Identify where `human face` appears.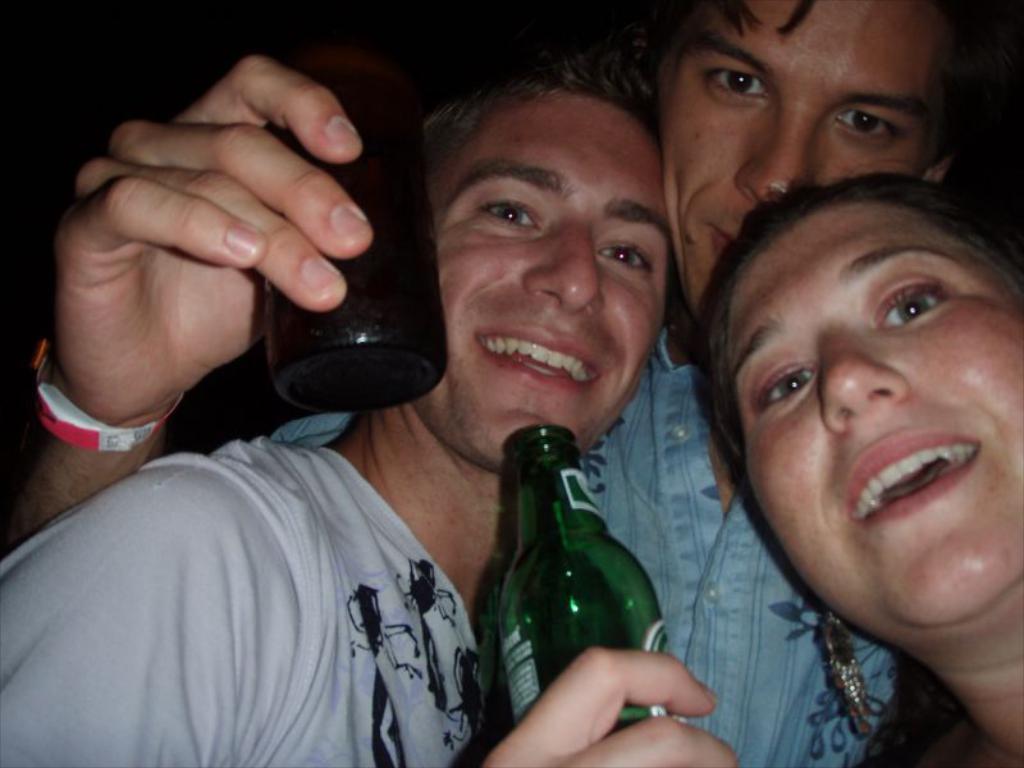
Appears at select_region(410, 82, 678, 472).
